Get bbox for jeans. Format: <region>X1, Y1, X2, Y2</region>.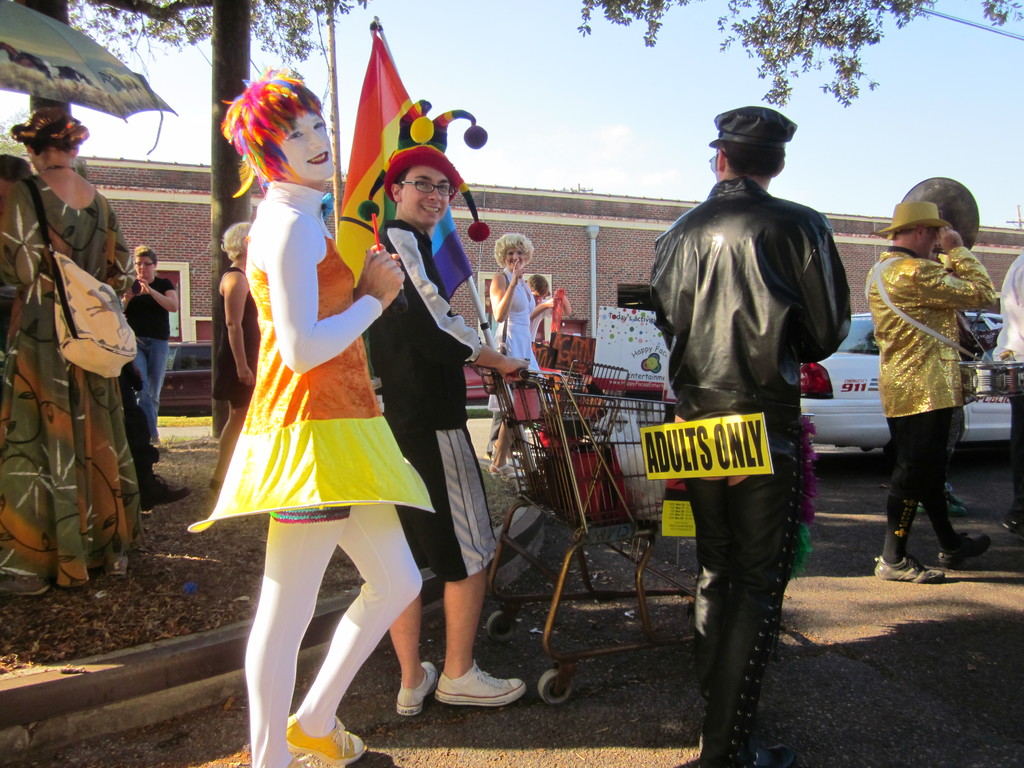
<region>127, 339, 167, 431</region>.
